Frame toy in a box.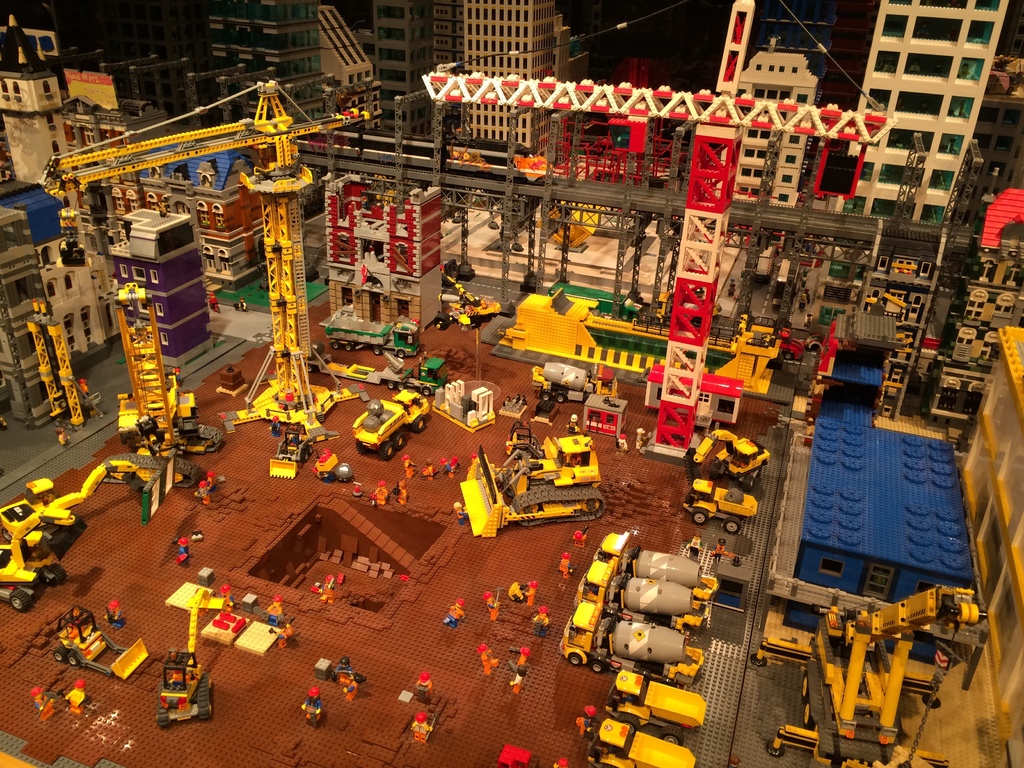
l=351, t=387, r=430, b=465.
